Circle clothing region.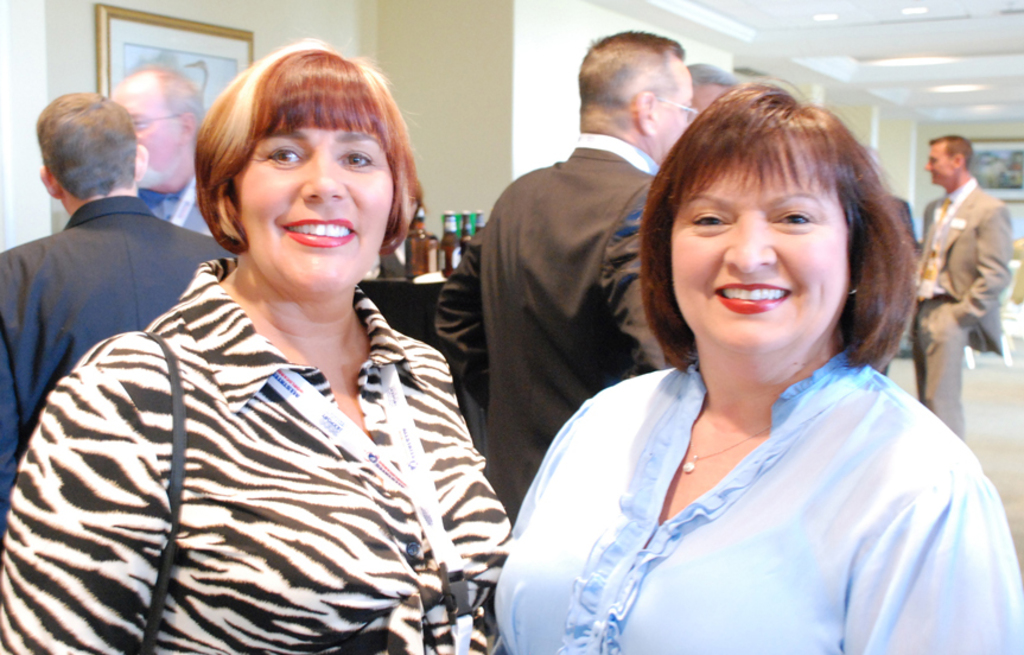
Region: select_region(902, 168, 1010, 362).
